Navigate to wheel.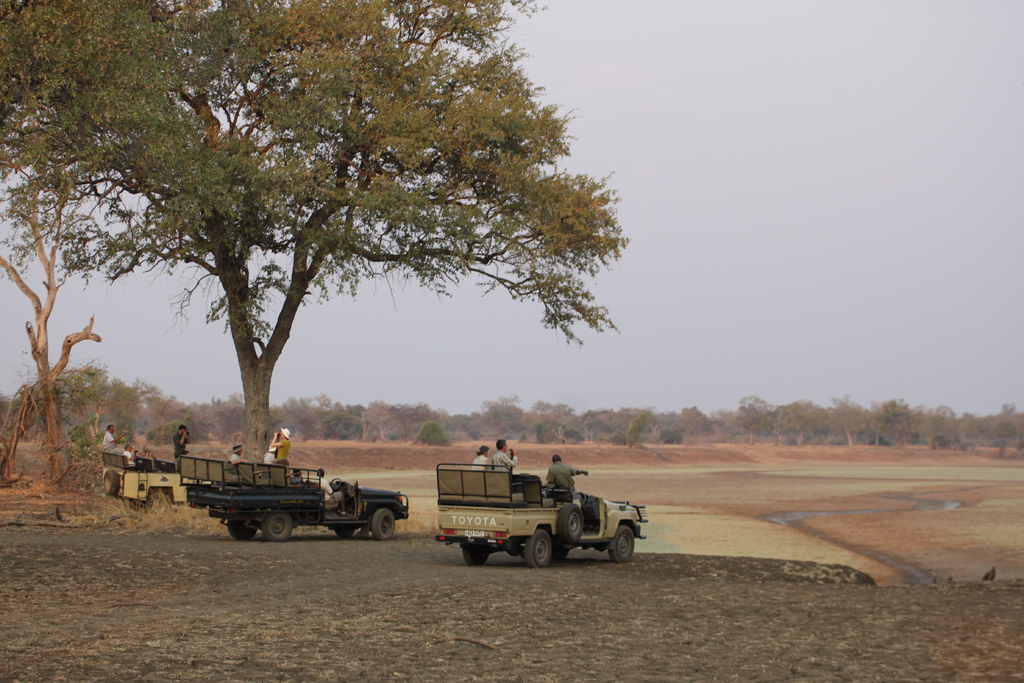
Navigation target: [525, 526, 555, 571].
